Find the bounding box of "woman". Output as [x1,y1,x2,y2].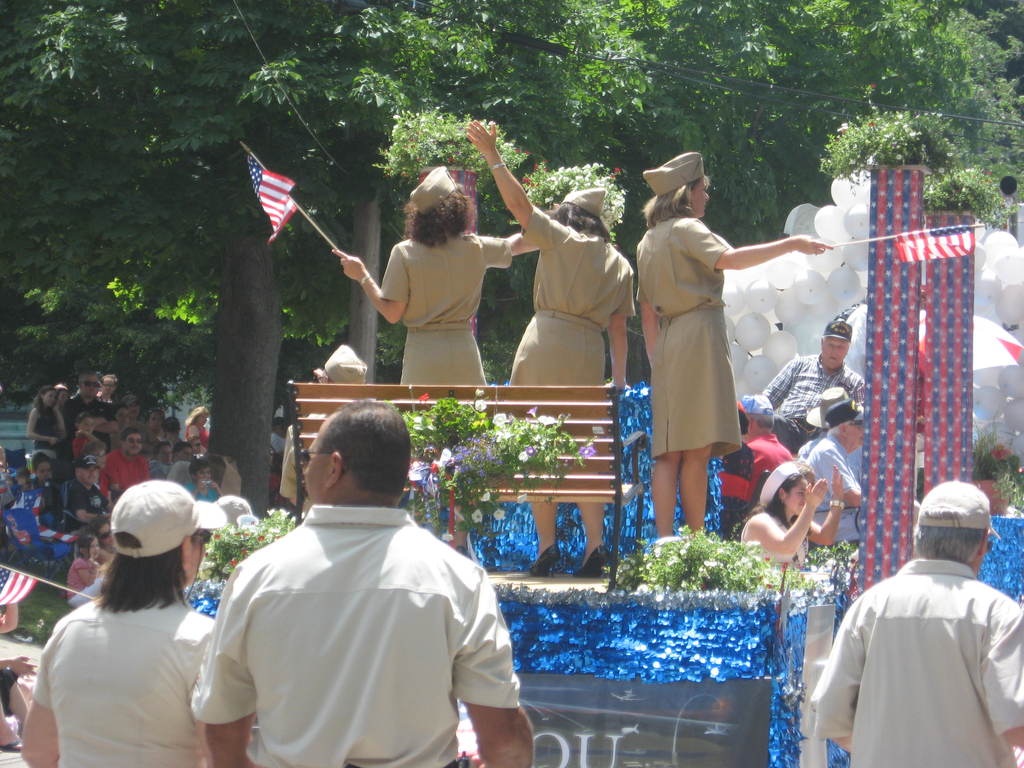
[22,381,68,468].
